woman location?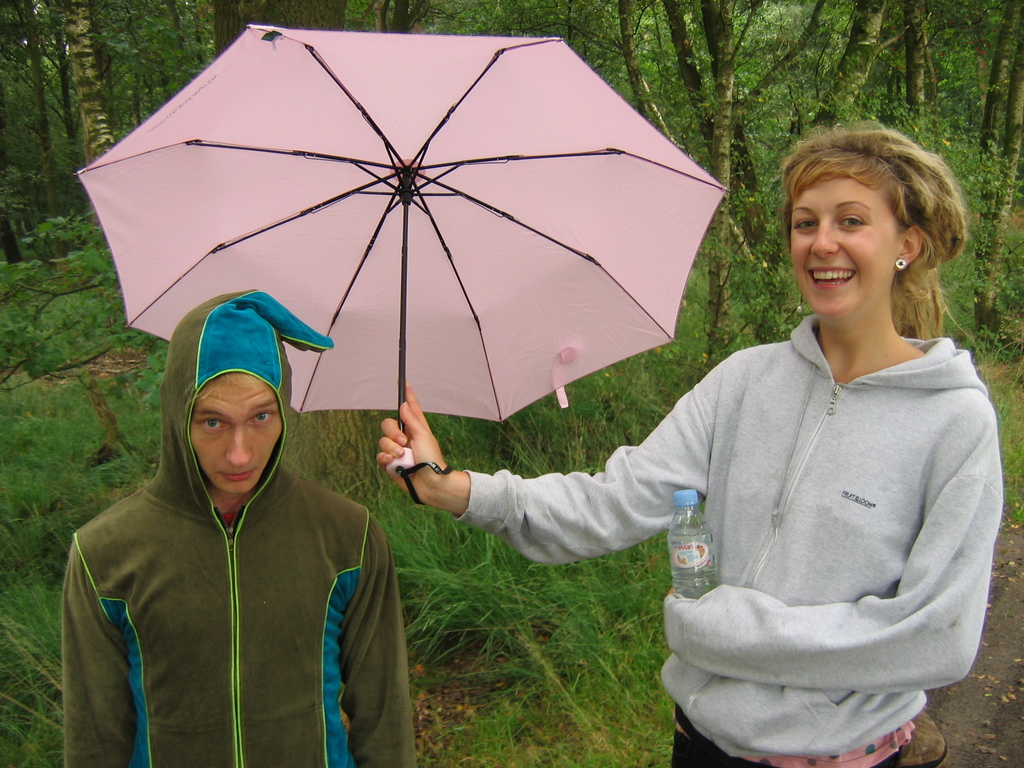
371 131 1007 767
